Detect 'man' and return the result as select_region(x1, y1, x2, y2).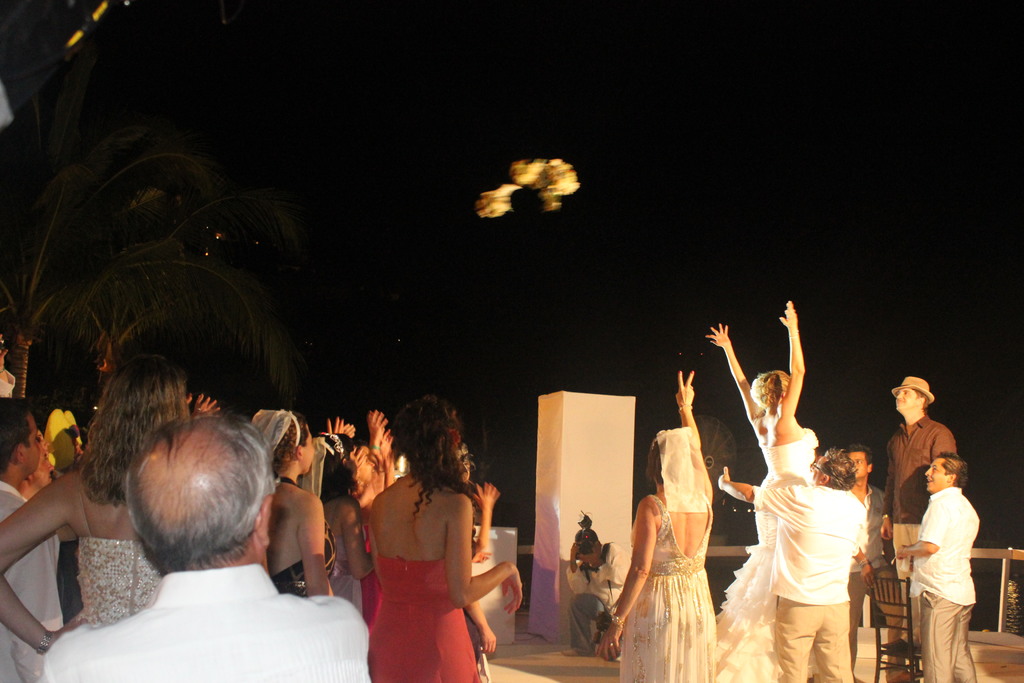
select_region(892, 450, 980, 682).
